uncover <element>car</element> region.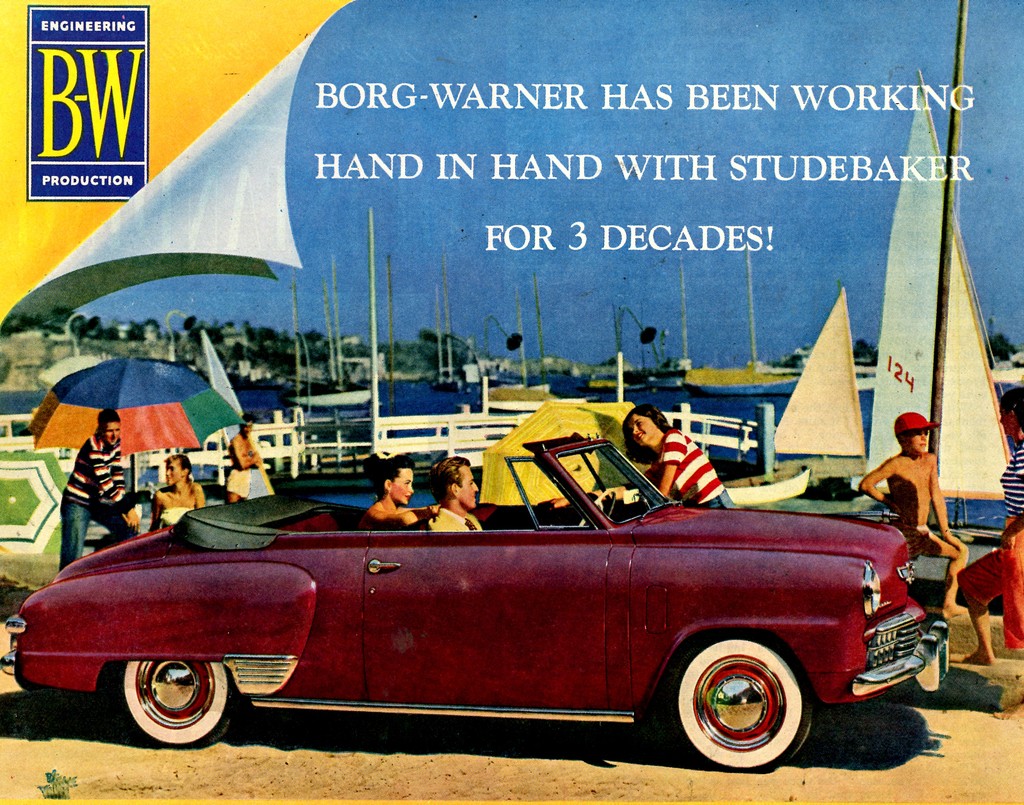
Uncovered: box(0, 440, 955, 776).
